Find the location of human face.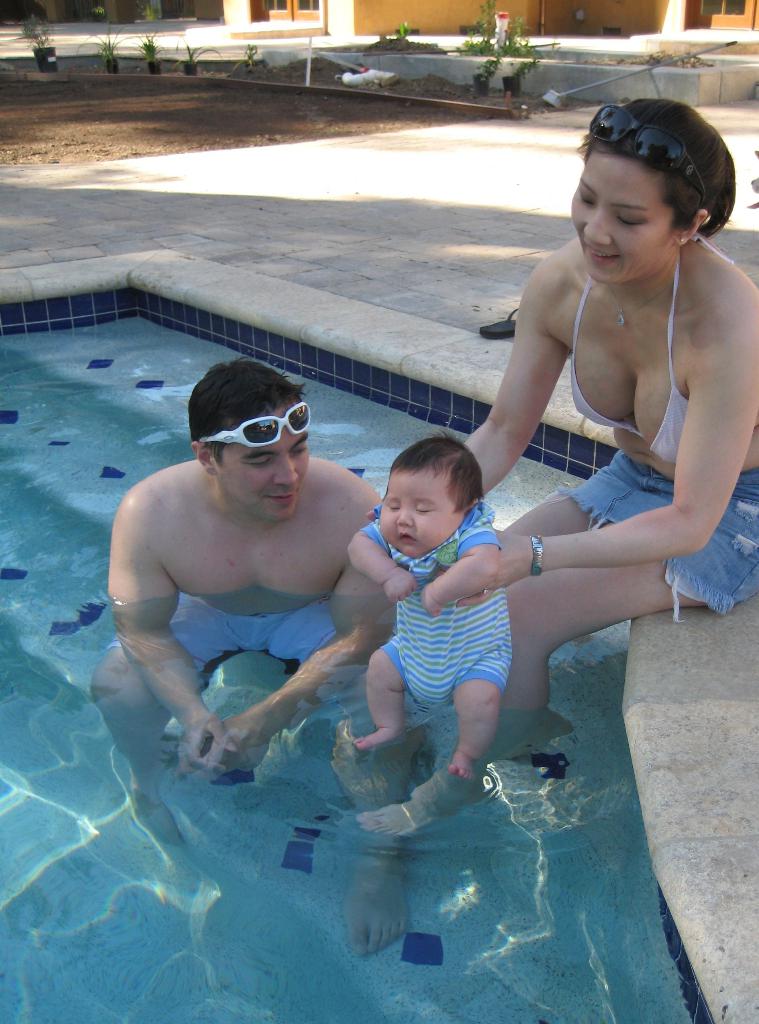
Location: (left=223, top=413, right=309, bottom=518).
